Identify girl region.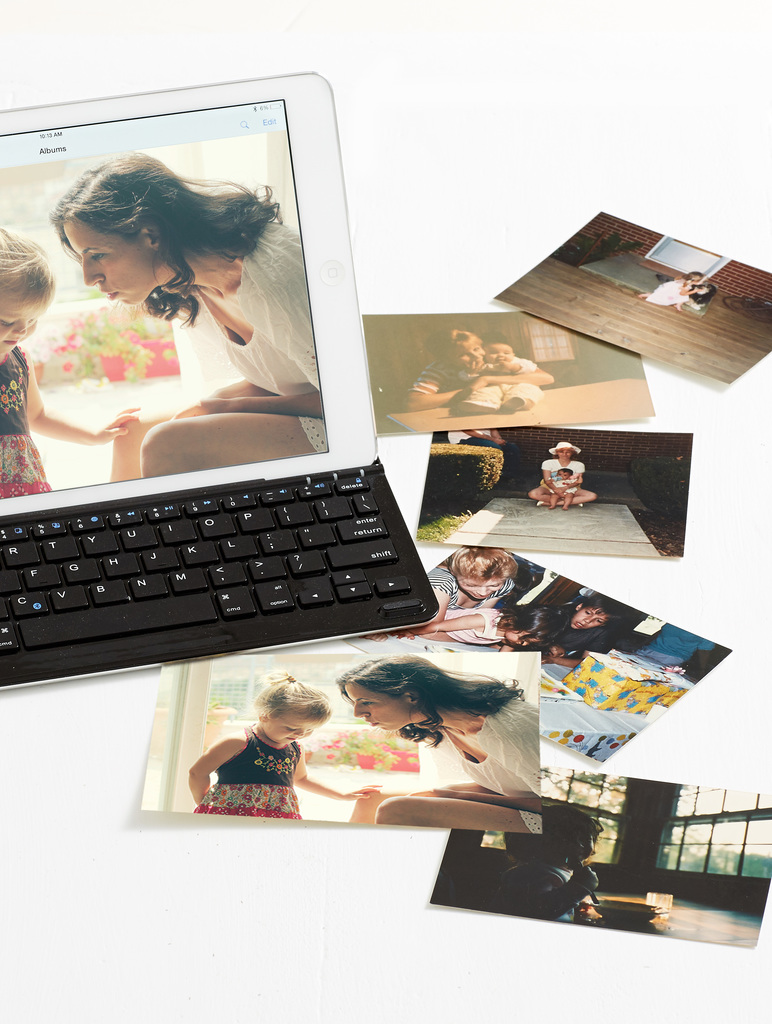
Region: BBox(468, 803, 601, 925).
